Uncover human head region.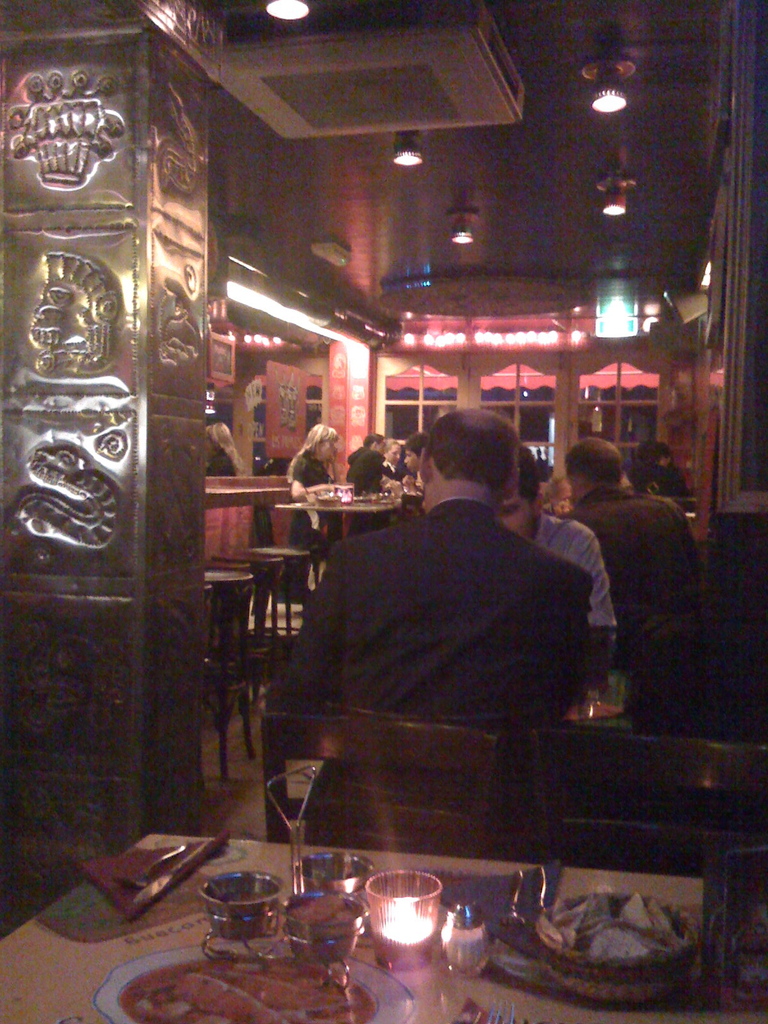
Uncovered: [382,438,398,467].
